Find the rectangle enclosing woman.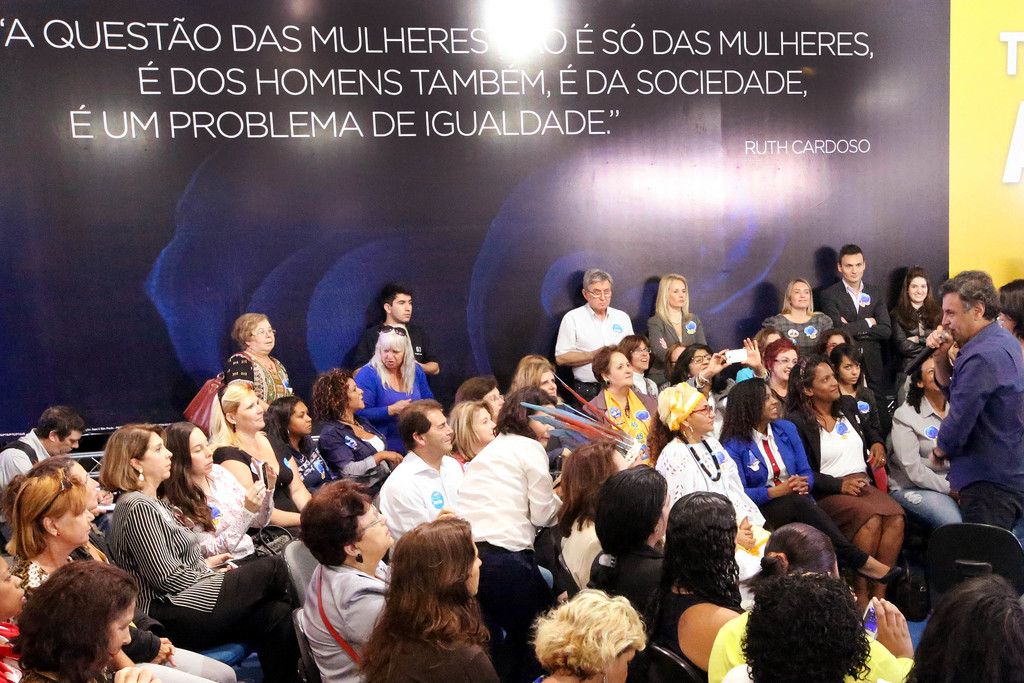
[x1=889, y1=265, x2=944, y2=350].
